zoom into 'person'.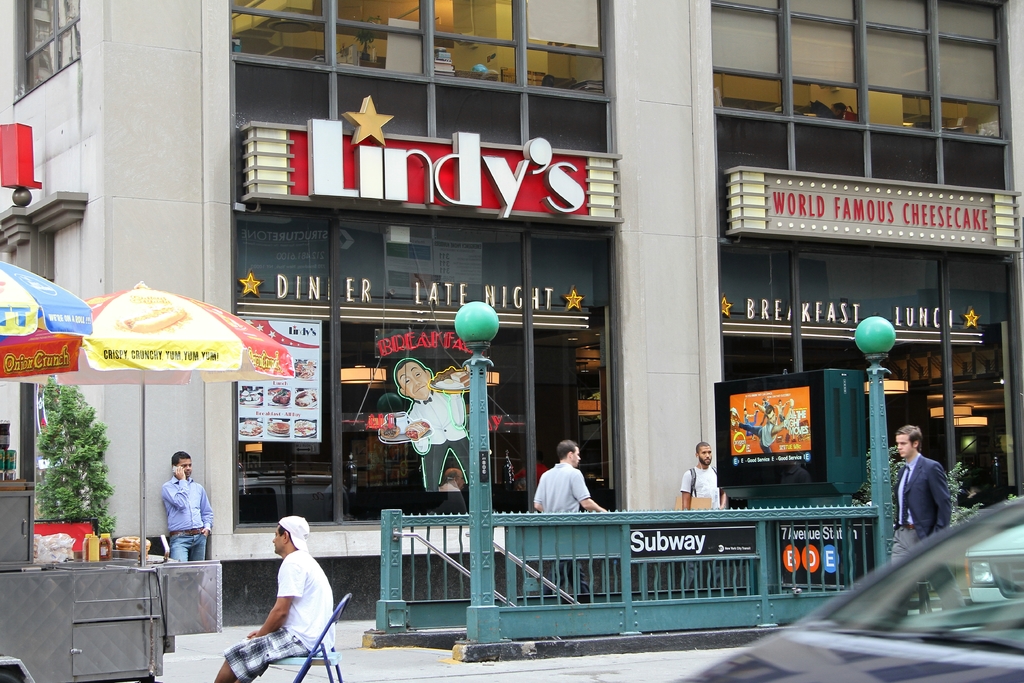
Zoom target: Rect(215, 516, 334, 682).
